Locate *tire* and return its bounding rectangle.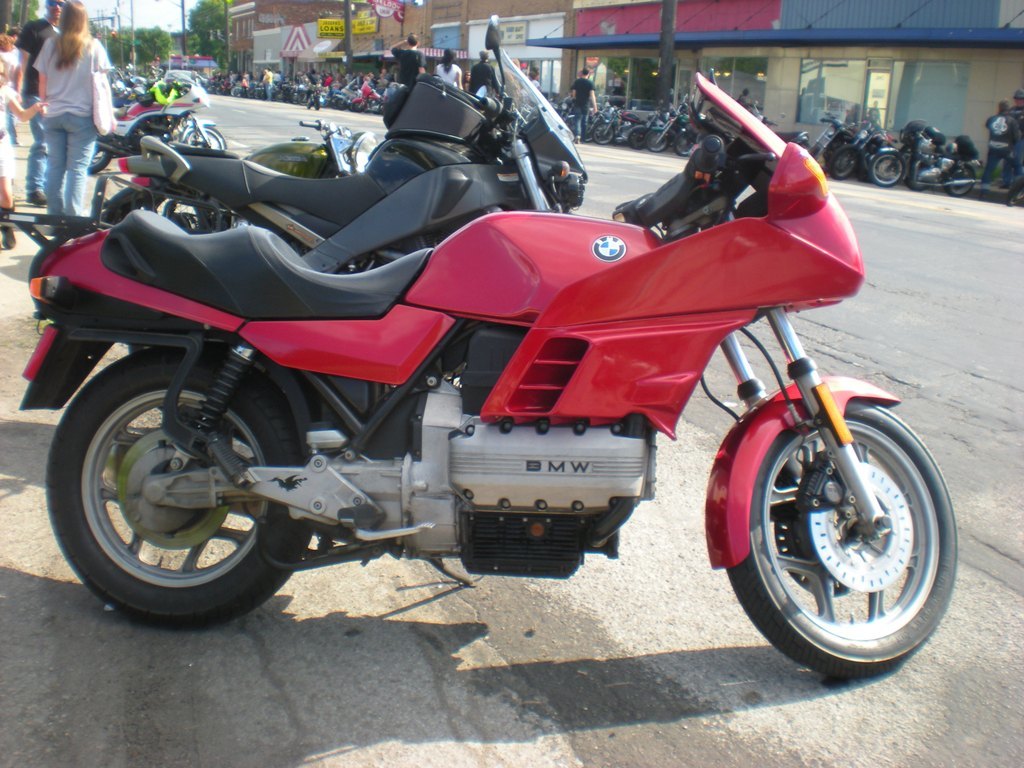
<region>727, 400, 956, 678</region>.
